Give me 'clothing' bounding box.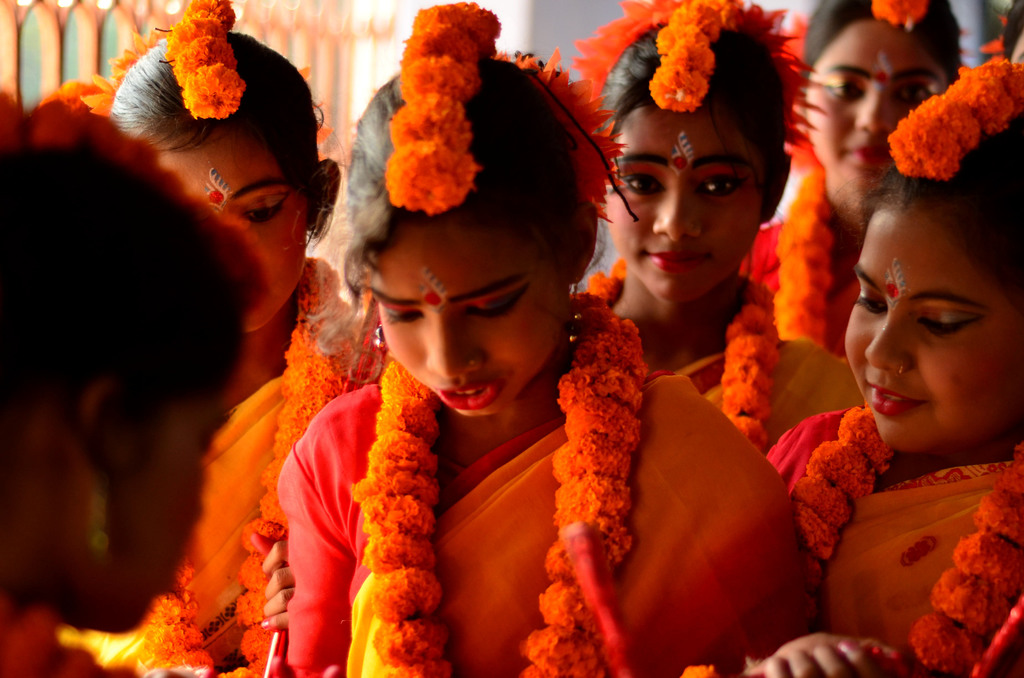
(x1=258, y1=284, x2=698, y2=676).
